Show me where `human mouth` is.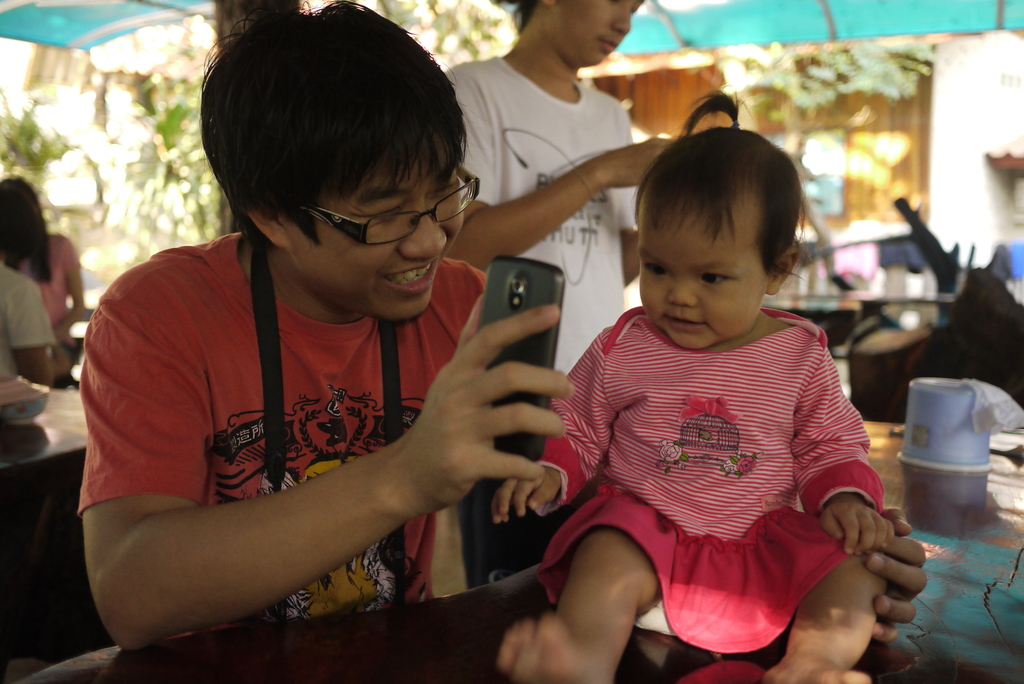
`human mouth` is at [602, 36, 614, 52].
